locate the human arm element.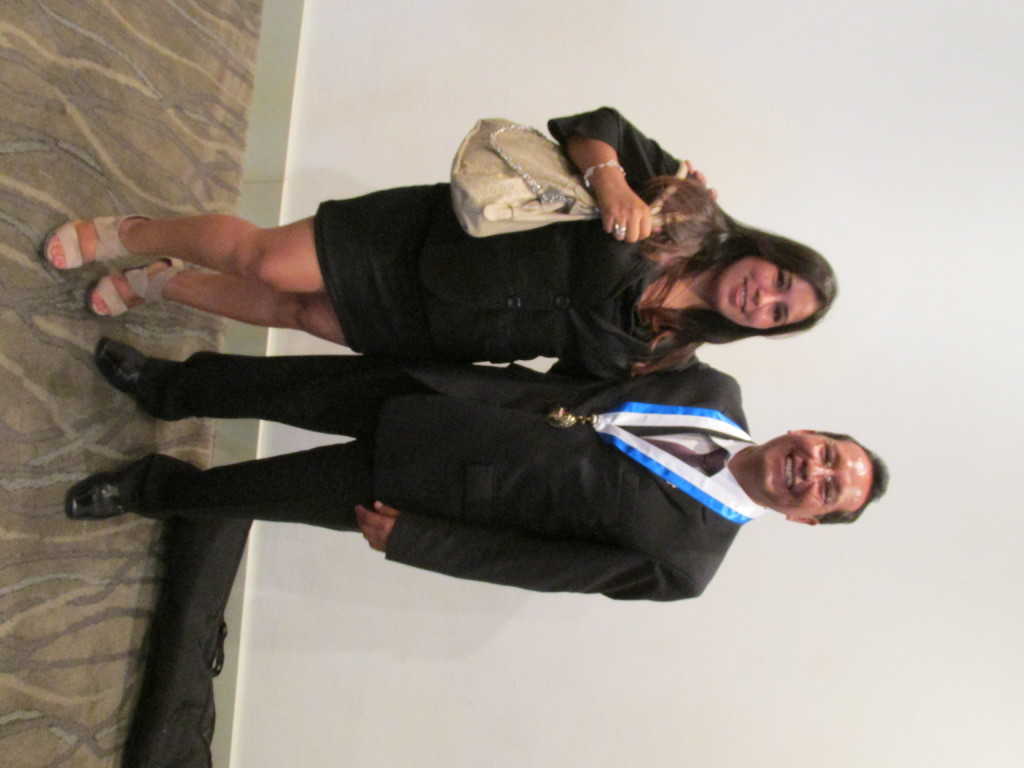
Element bbox: x1=84, y1=166, x2=567, y2=365.
